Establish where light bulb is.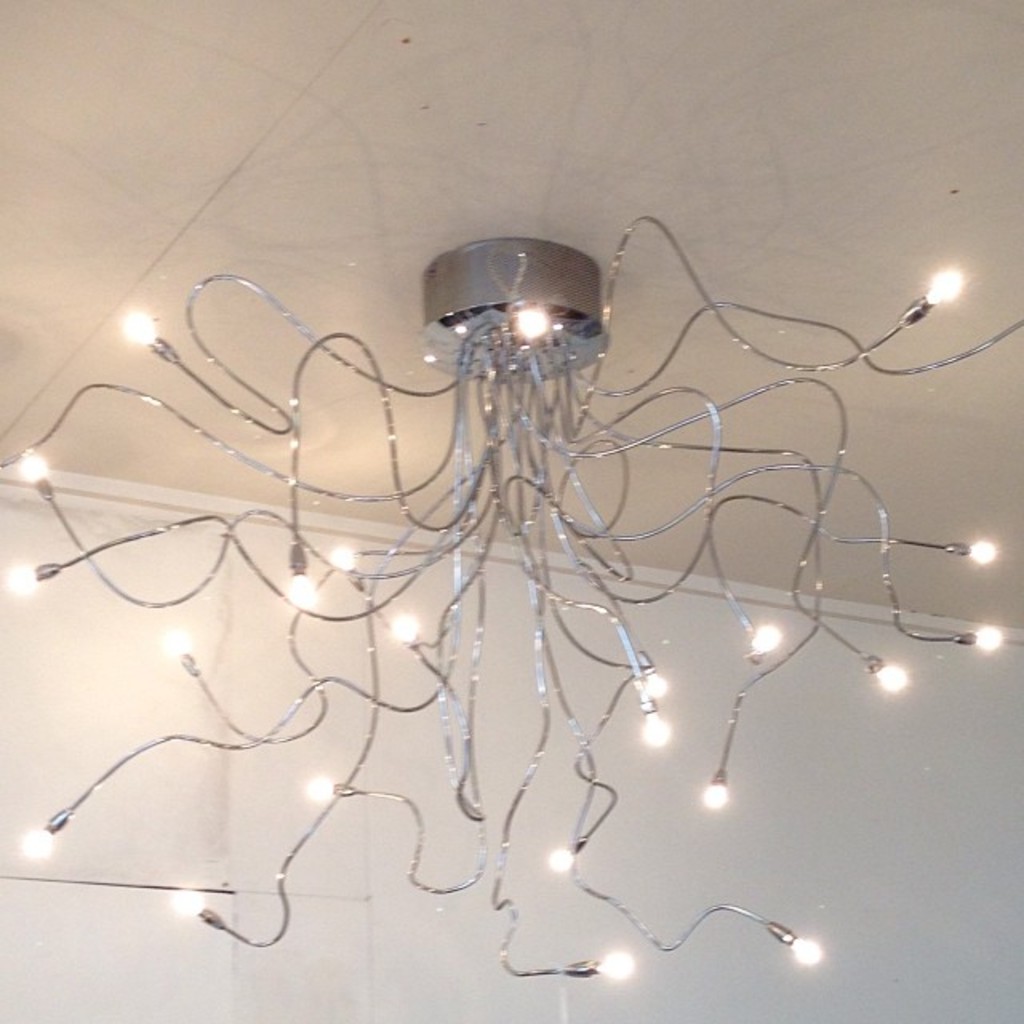
Established at detection(306, 778, 360, 803).
